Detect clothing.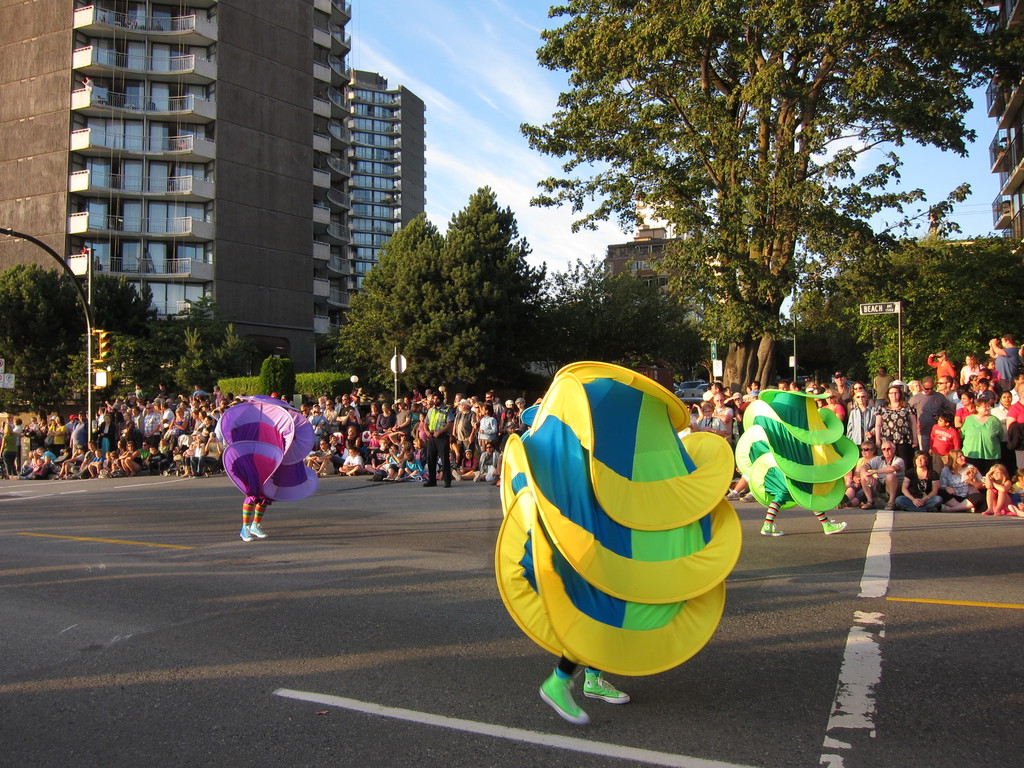
Detected at (989, 346, 1015, 394).
